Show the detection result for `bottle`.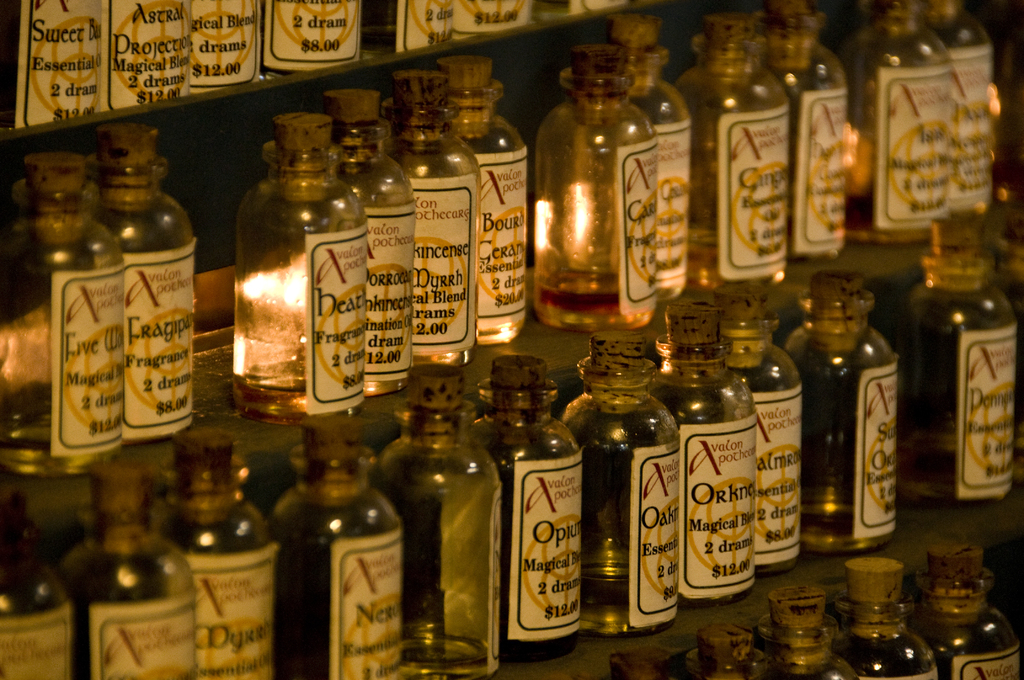
<bbox>58, 458, 181, 678</bbox>.
